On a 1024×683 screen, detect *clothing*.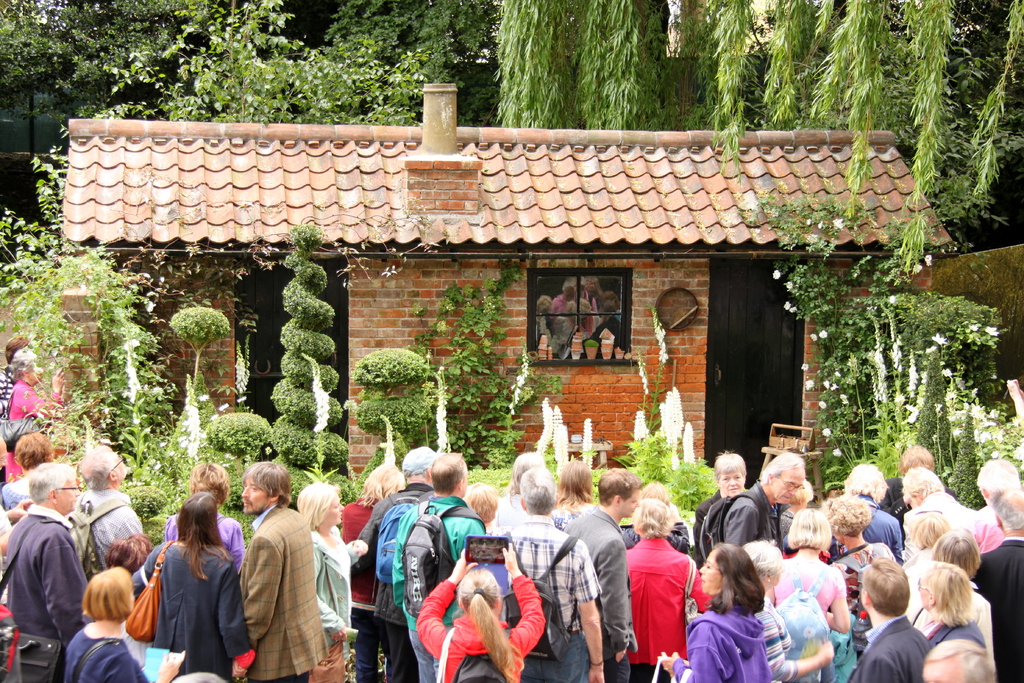
box(4, 500, 90, 648).
